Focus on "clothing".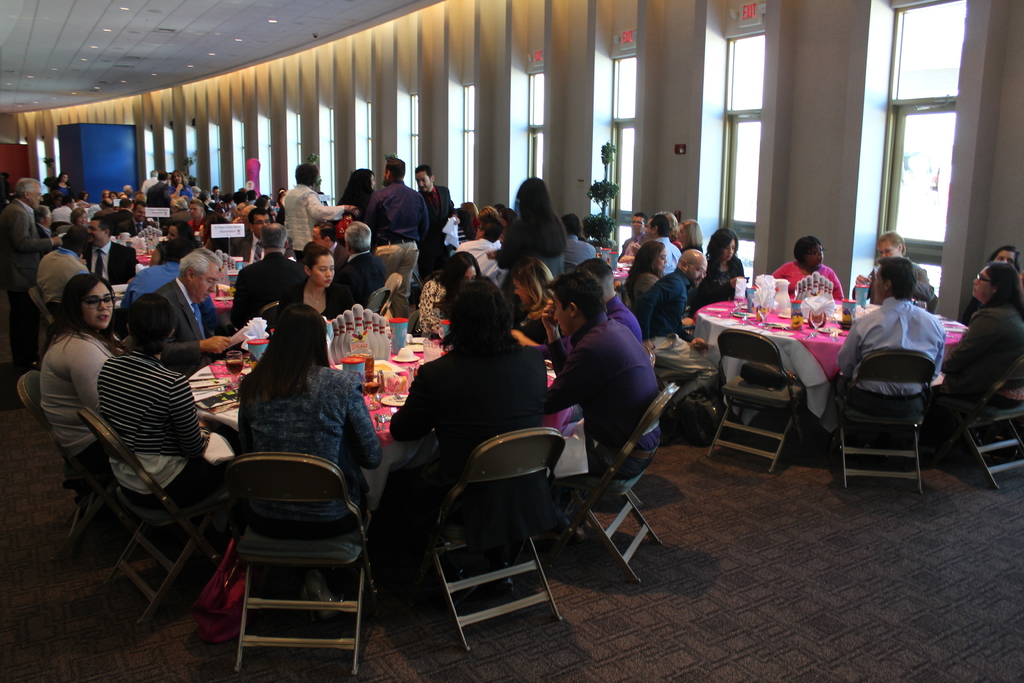
Focused at pyautogui.locateOnScreen(141, 276, 218, 370).
